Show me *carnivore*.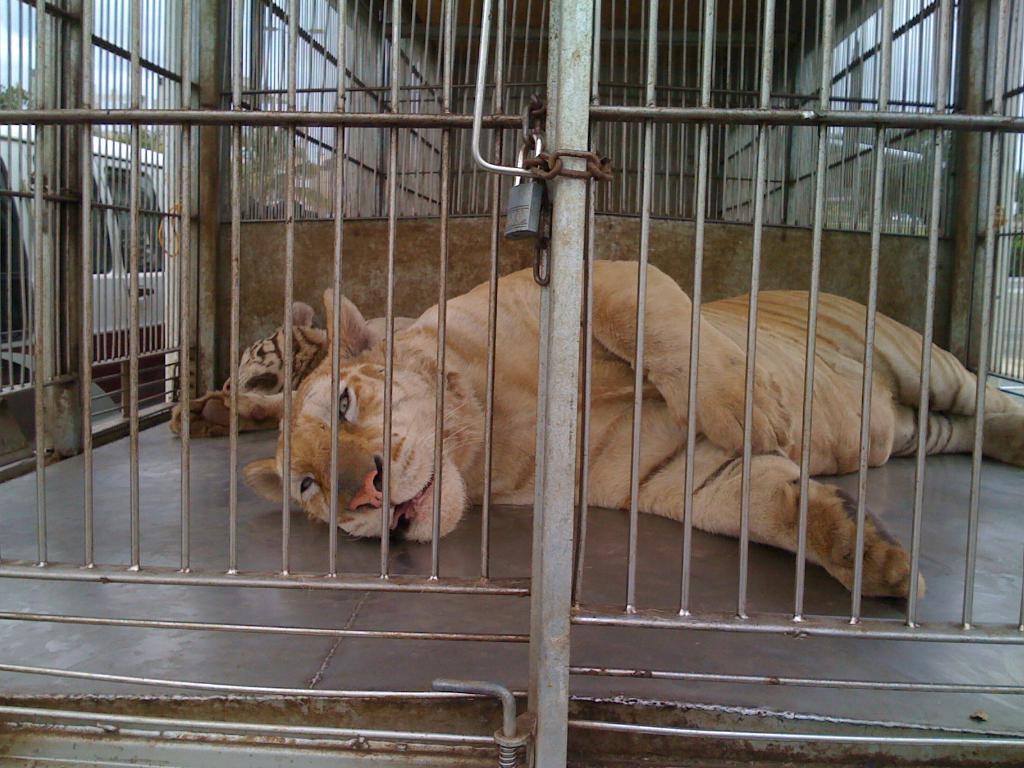
*carnivore* is here: locate(170, 304, 333, 430).
